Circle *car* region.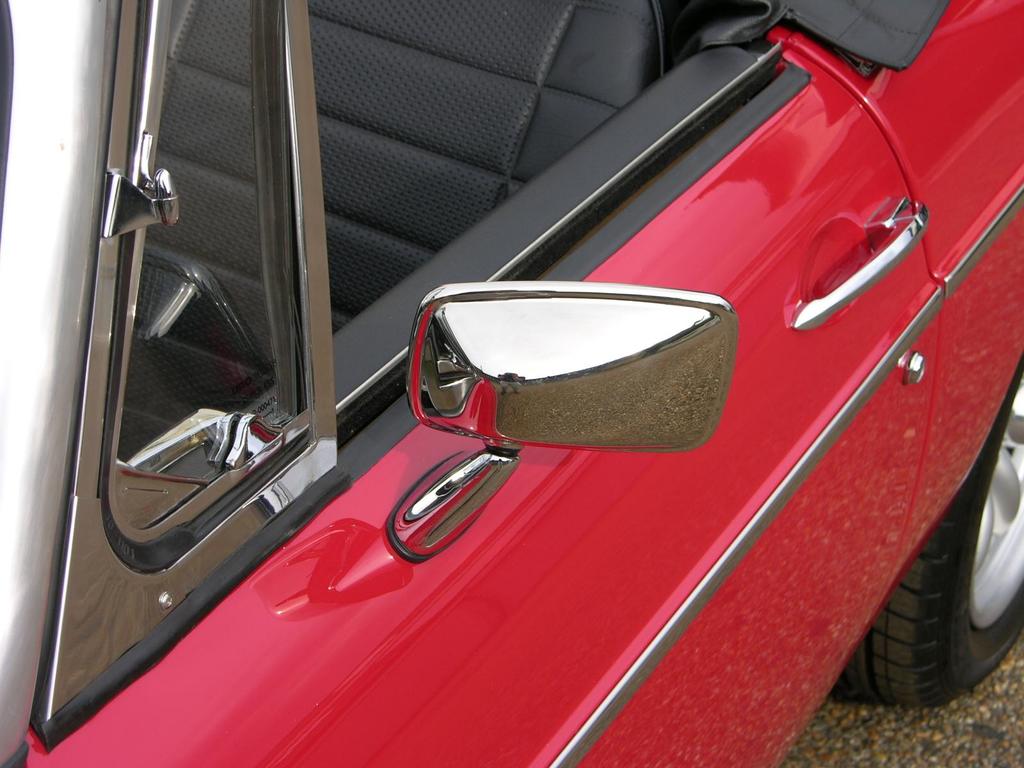
Region: 0 0 1023 767.
